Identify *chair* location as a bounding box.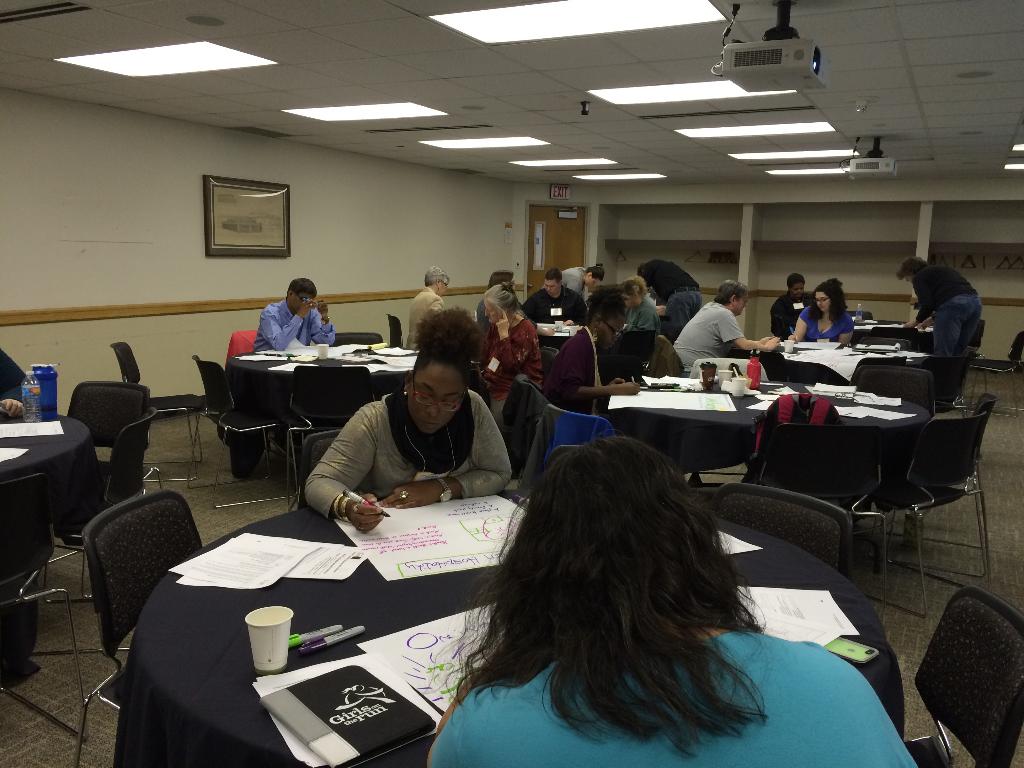
189/358/279/486.
